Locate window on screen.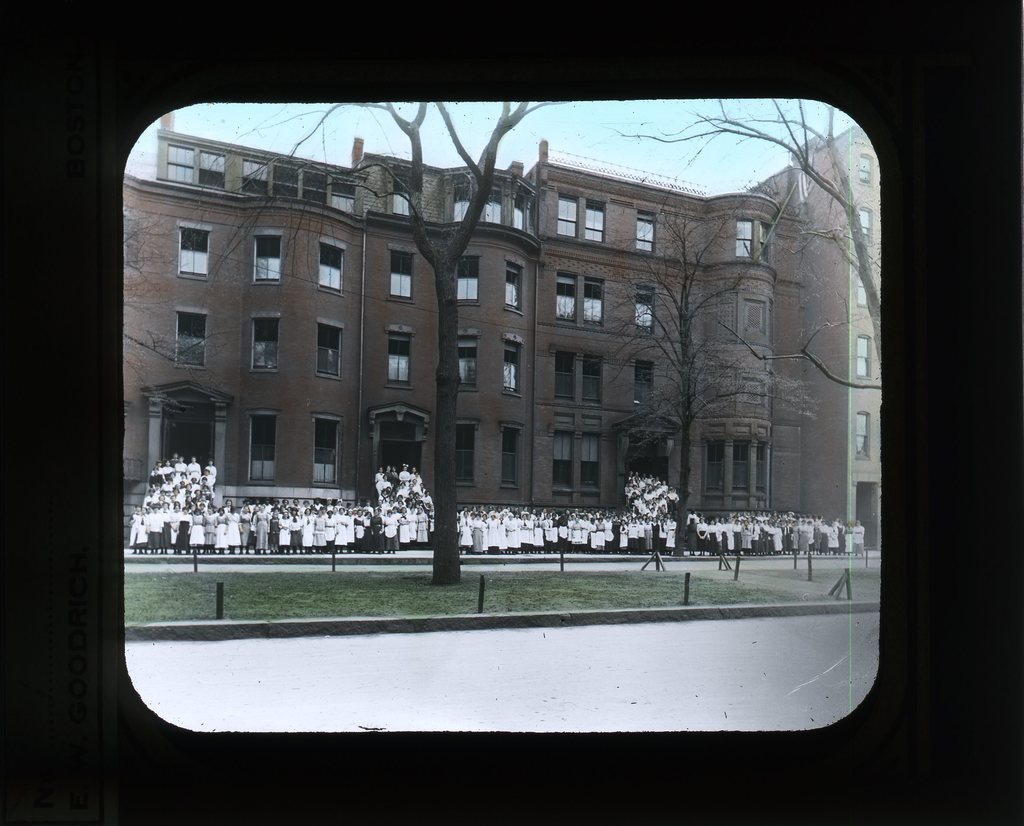
On screen at 179 229 210 273.
